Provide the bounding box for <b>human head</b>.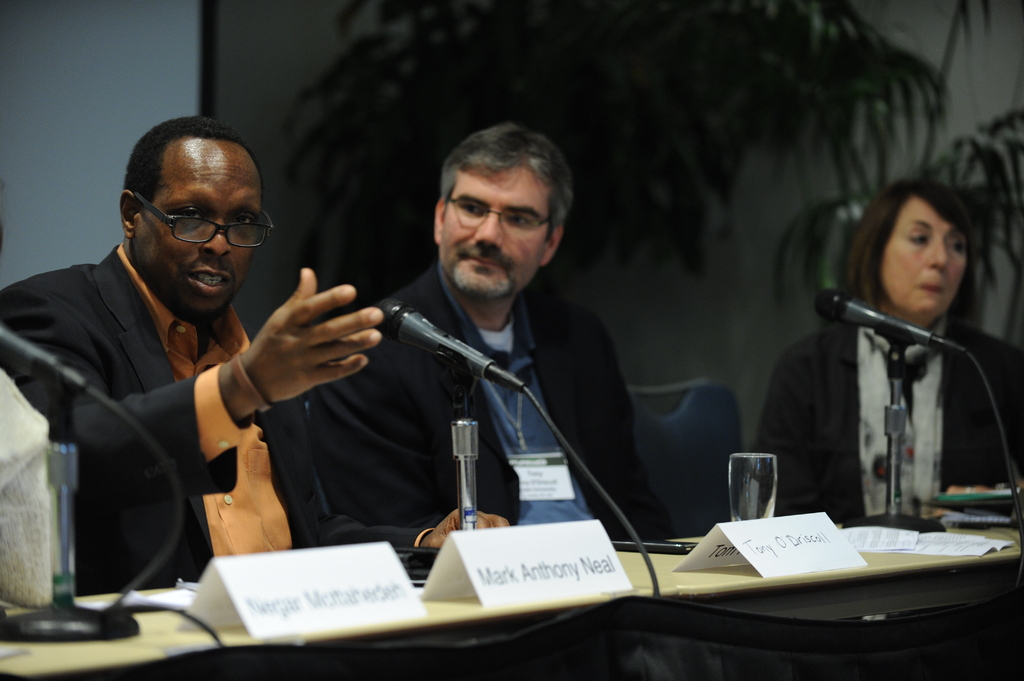
(left=838, top=172, right=977, bottom=319).
